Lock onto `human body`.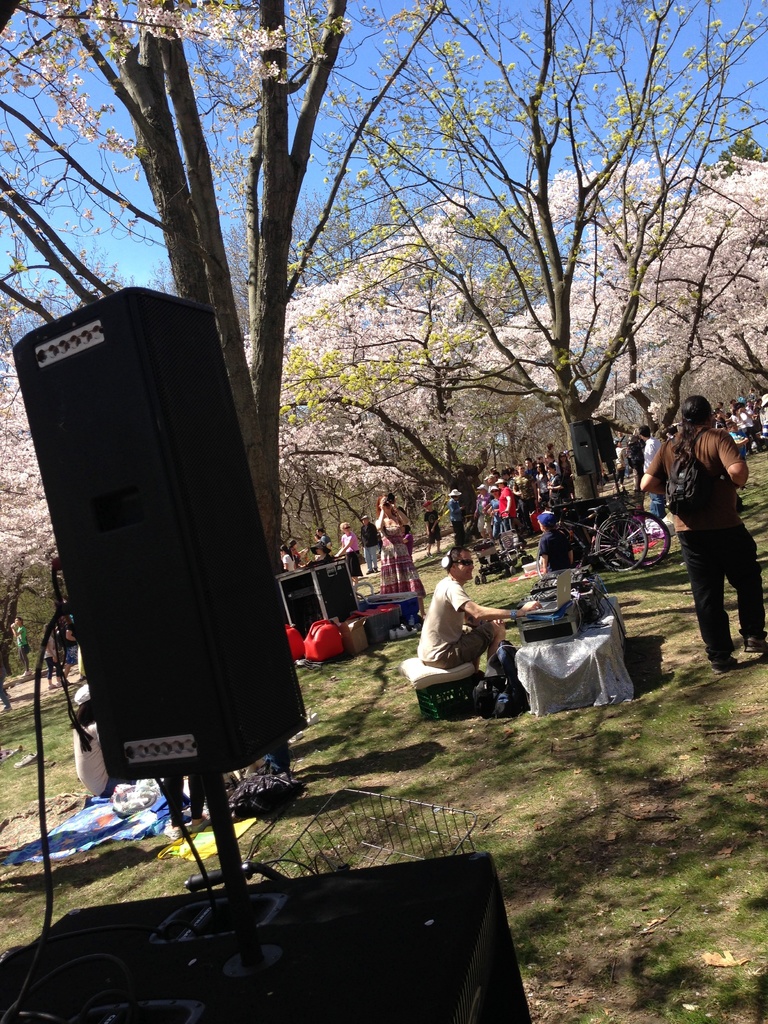
Locked: [left=14, top=624, right=30, bottom=676].
